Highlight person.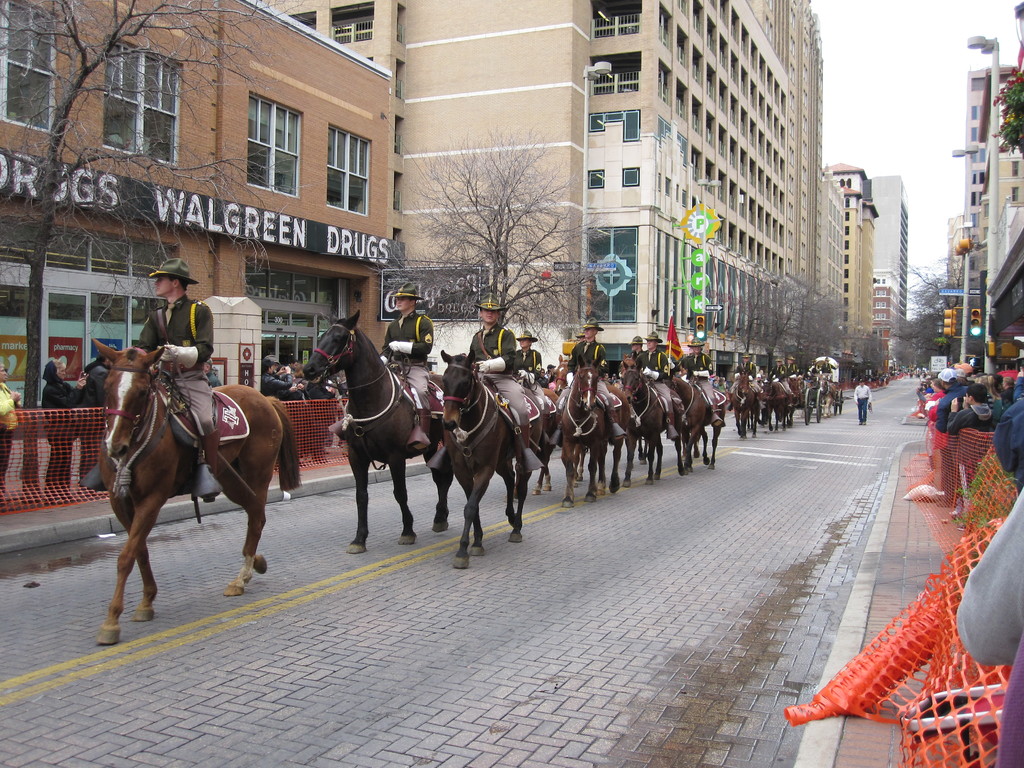
Highlighted region: 785/353/797/378.
